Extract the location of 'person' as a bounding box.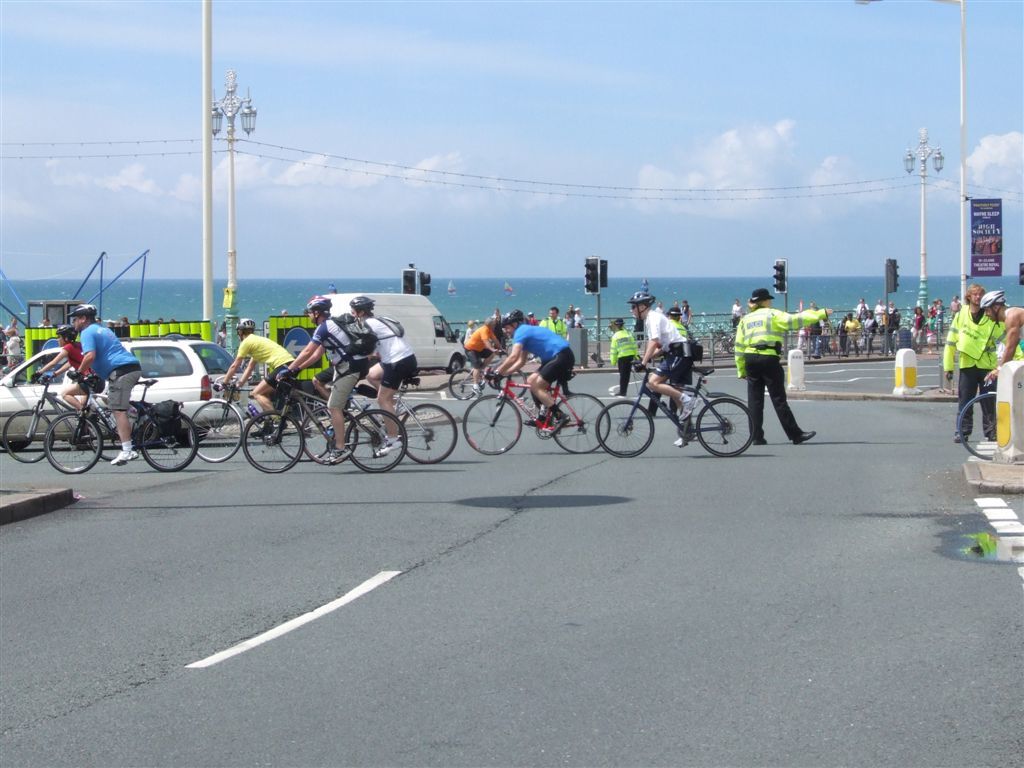
[x1=485, y1=313, x2=580, y2=442].
